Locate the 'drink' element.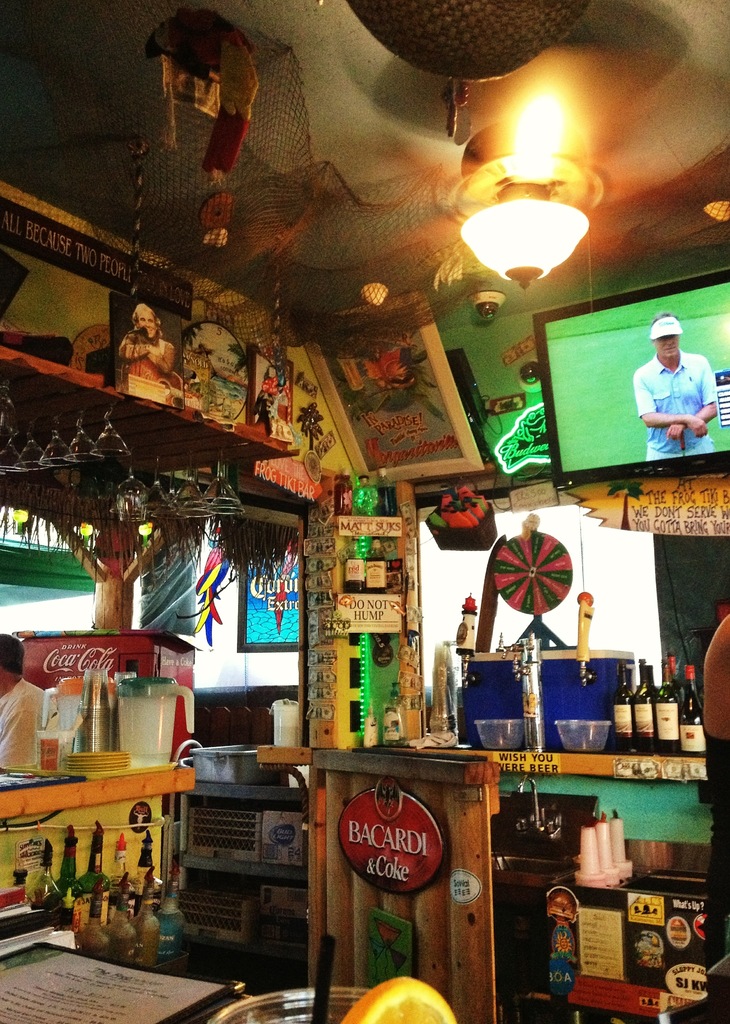
Element bbox: <bbox>670, 657, 704, 751</bbox>.
